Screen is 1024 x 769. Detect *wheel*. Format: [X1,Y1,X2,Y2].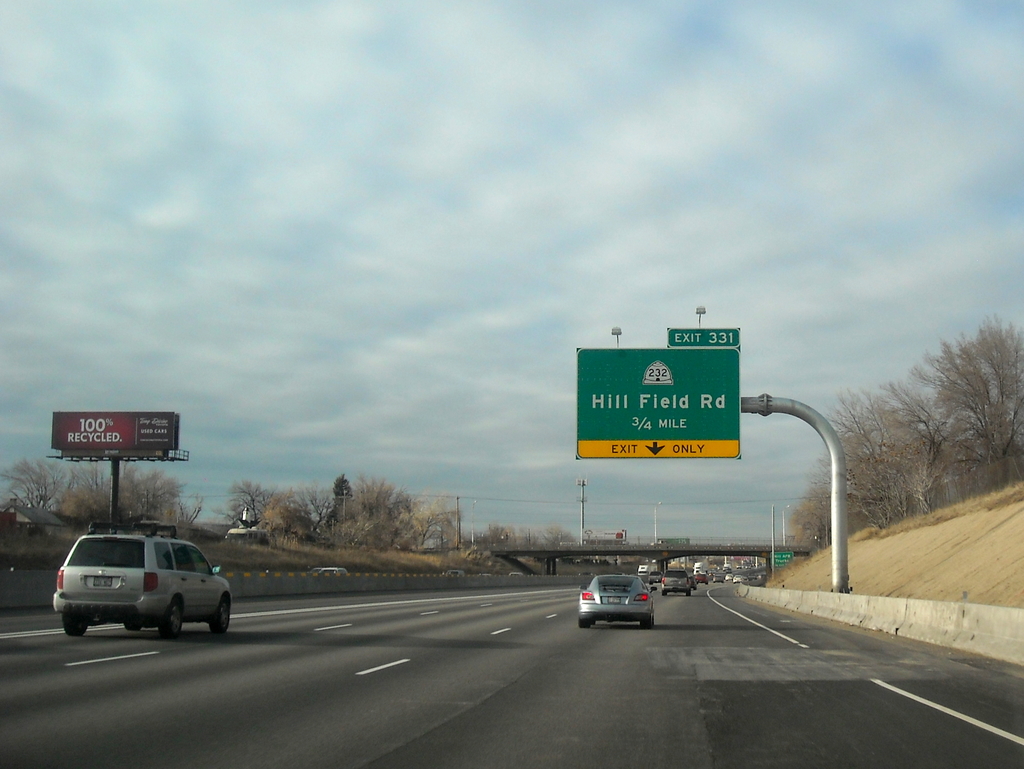
[124,623,141,631].
